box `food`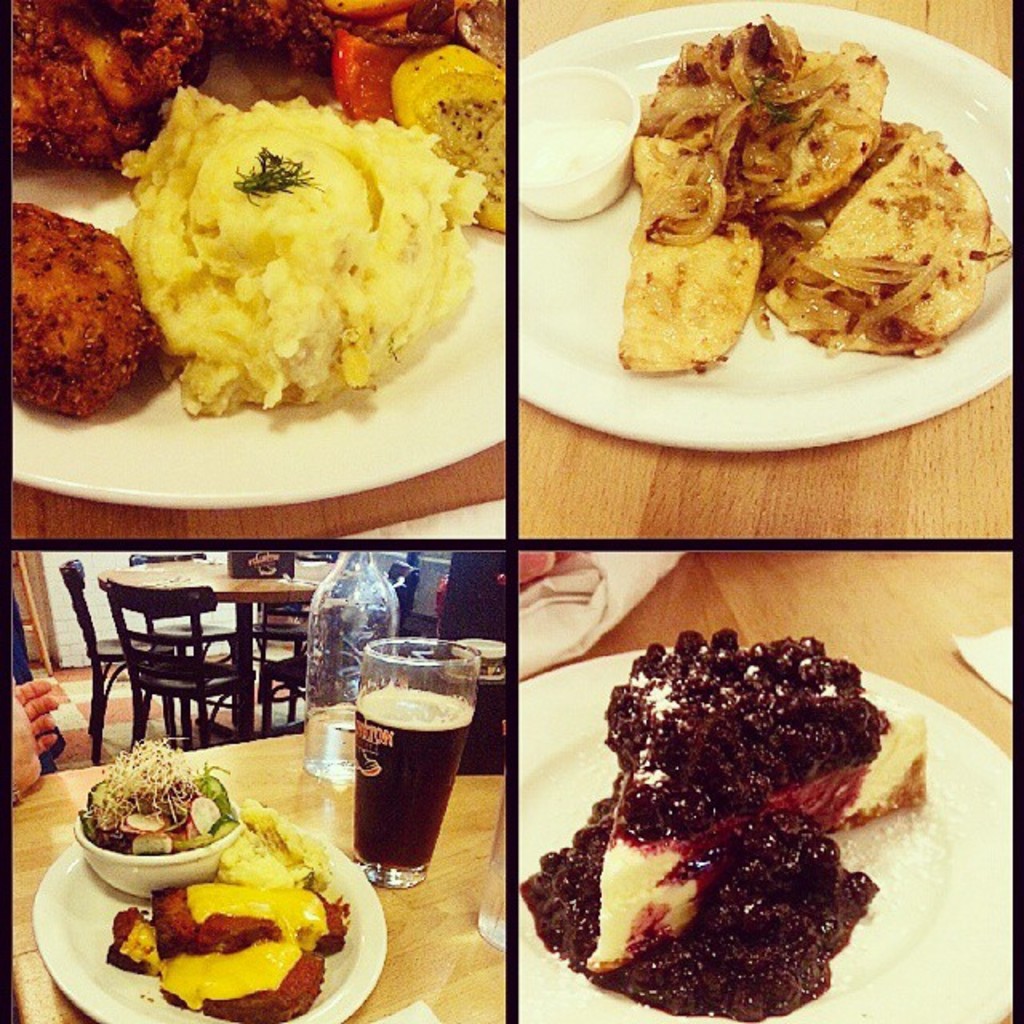
517,550,686,677
